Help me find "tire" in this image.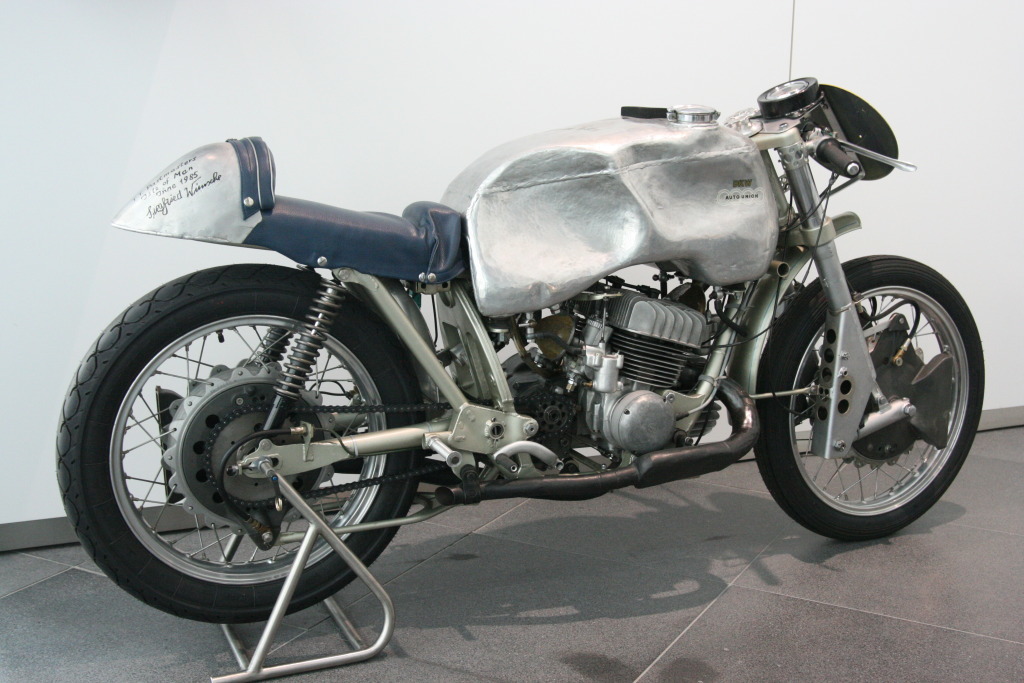
Found it: bbox=(748, 251, 985, 541).
